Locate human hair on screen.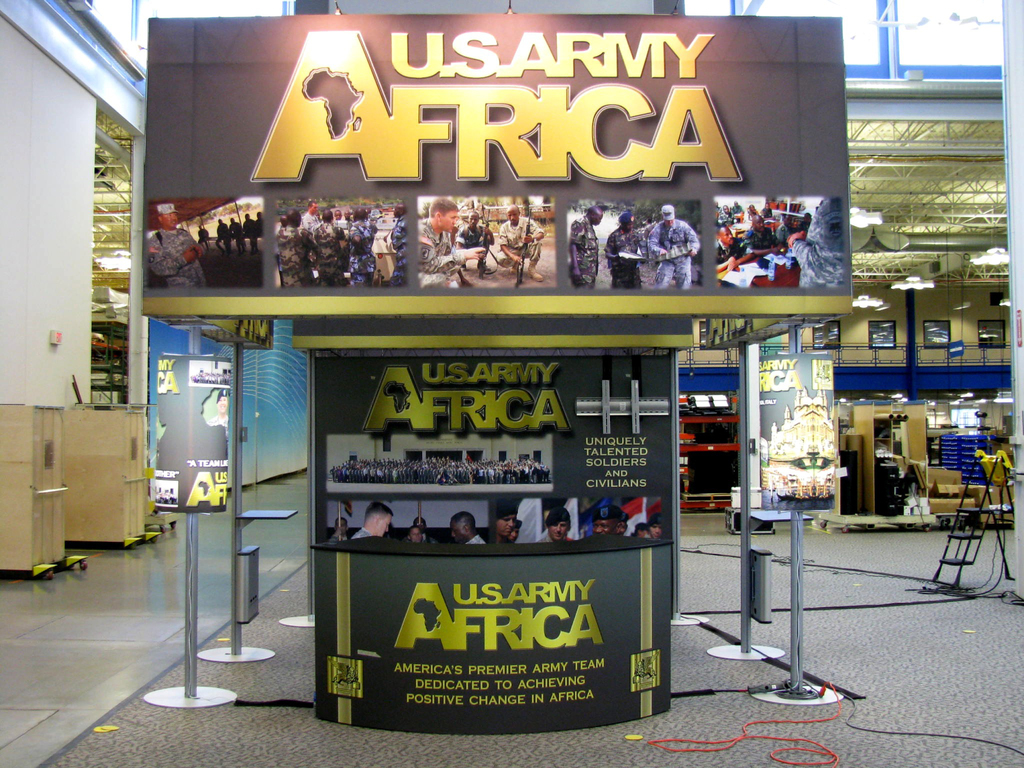
On screen at select_region(497, 498, 516, 518).
